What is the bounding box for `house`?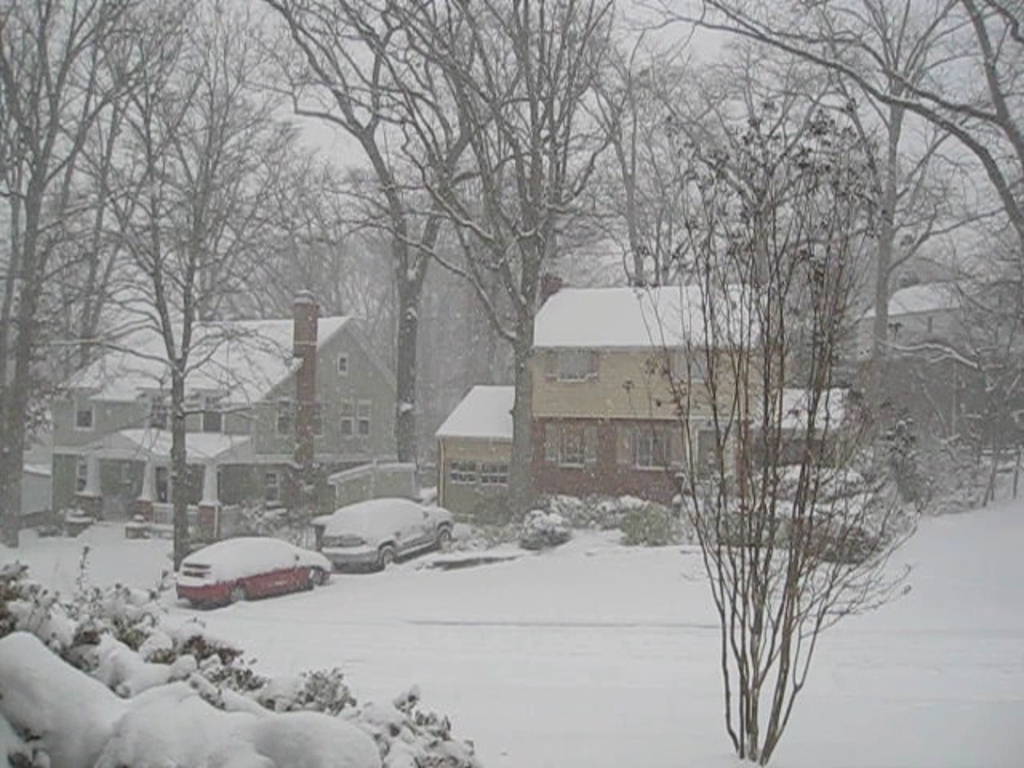
[left=774, top=373, right=875, bottom=467].
